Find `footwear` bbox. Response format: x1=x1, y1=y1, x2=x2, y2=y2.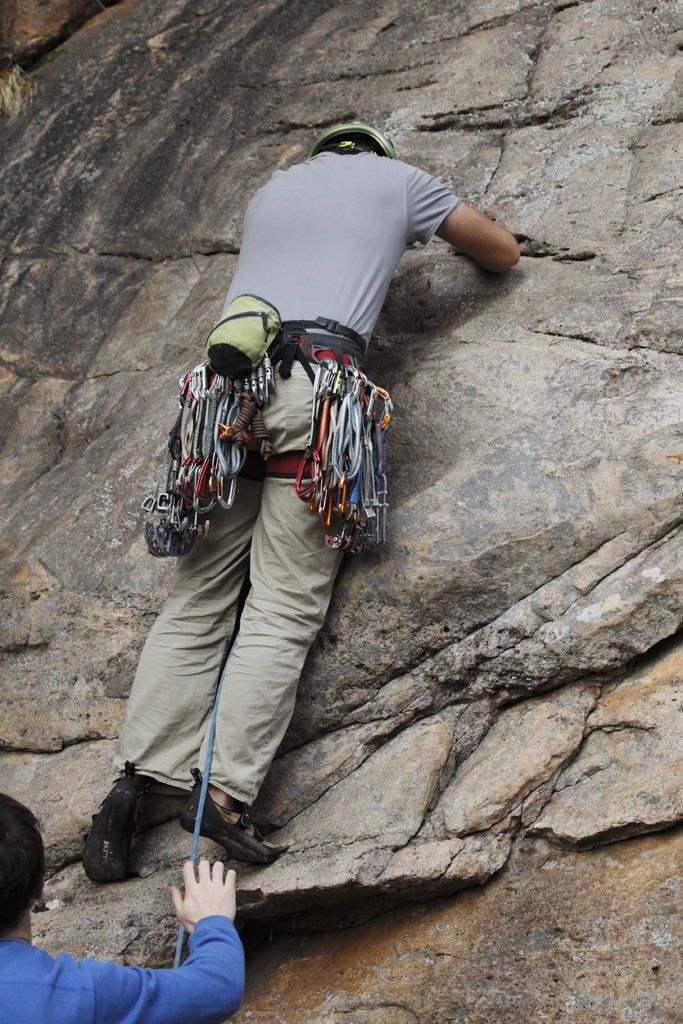
x1=79, y1=760, x2=156, y2=890.
